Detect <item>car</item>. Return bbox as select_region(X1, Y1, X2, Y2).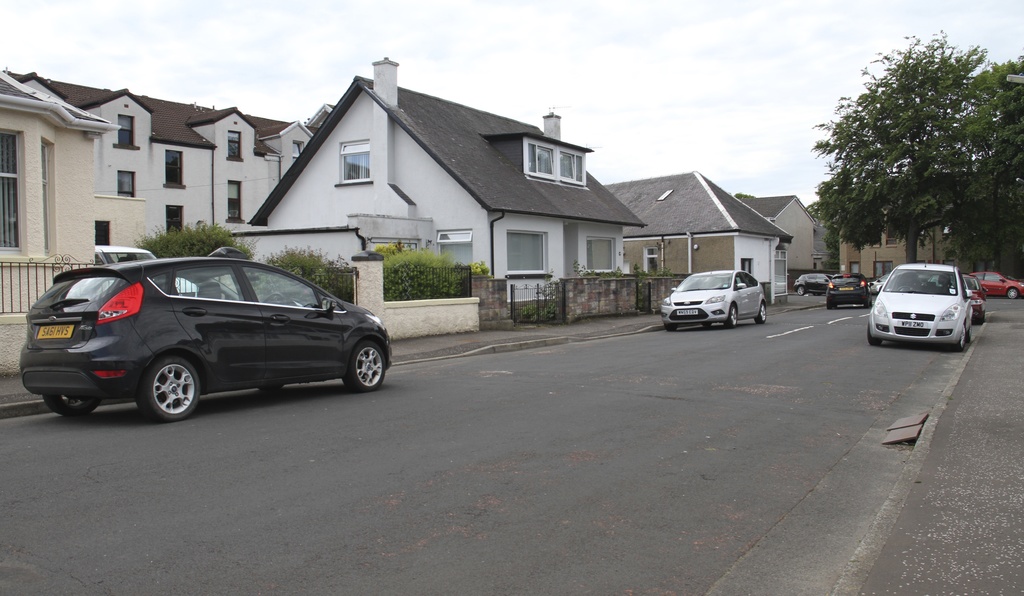
select_region(829, 275, 869, 309).
